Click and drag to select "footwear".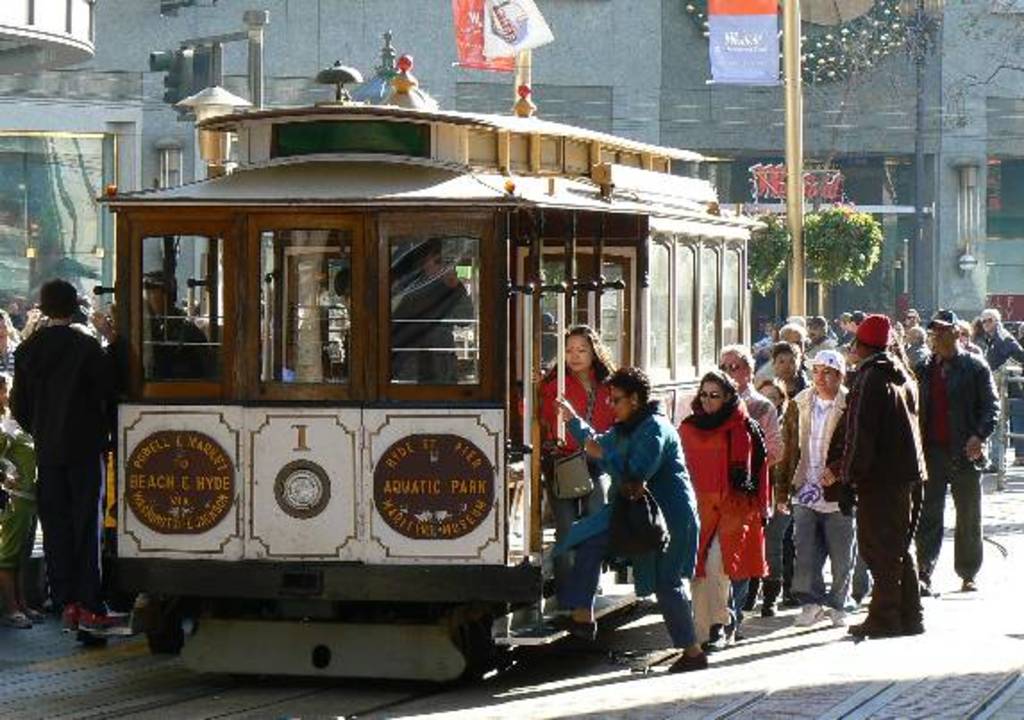
Selection: detection(668, 650, 711, 670).
